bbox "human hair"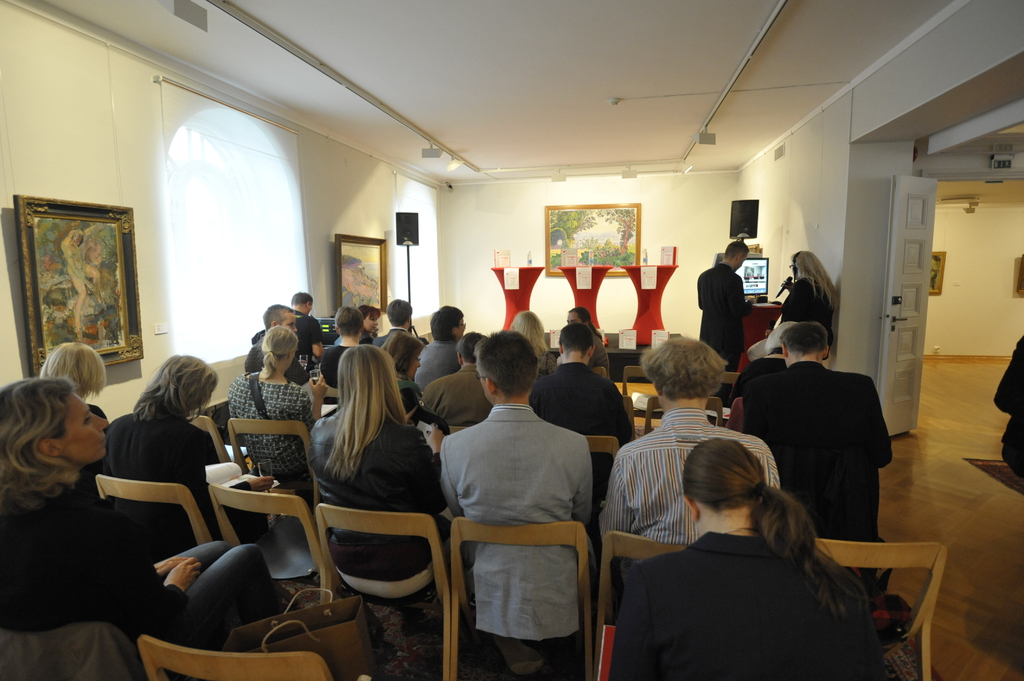
box=[506, 311, 550, 357]
